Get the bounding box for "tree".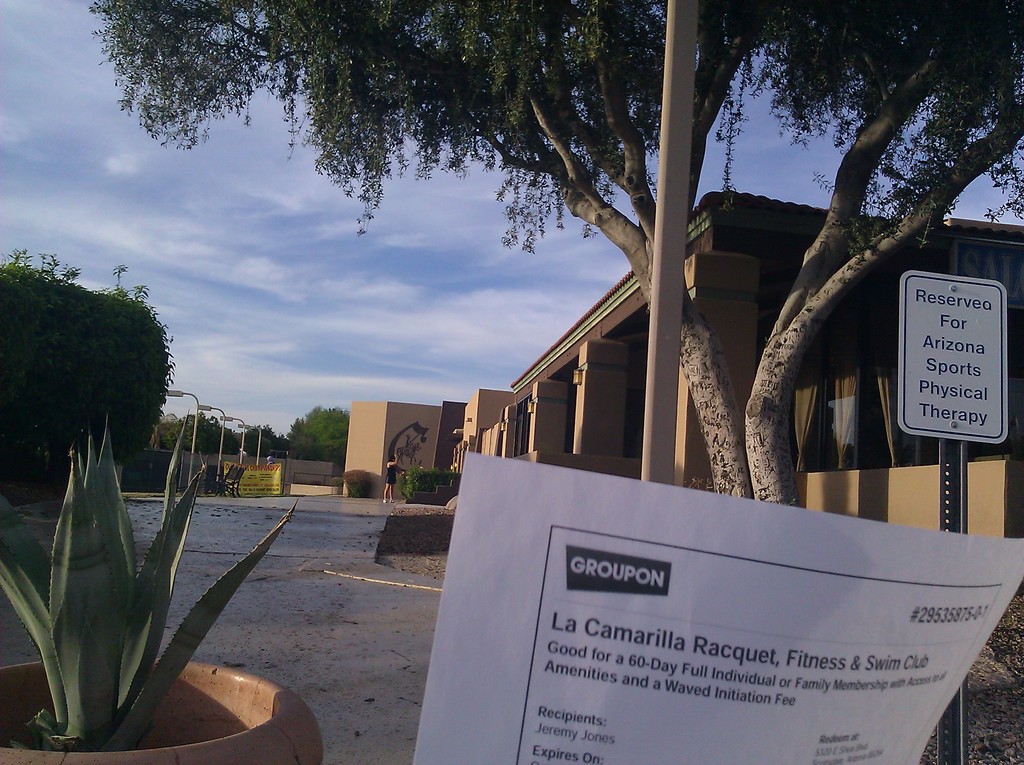
box(247, 431, 288, 456).
